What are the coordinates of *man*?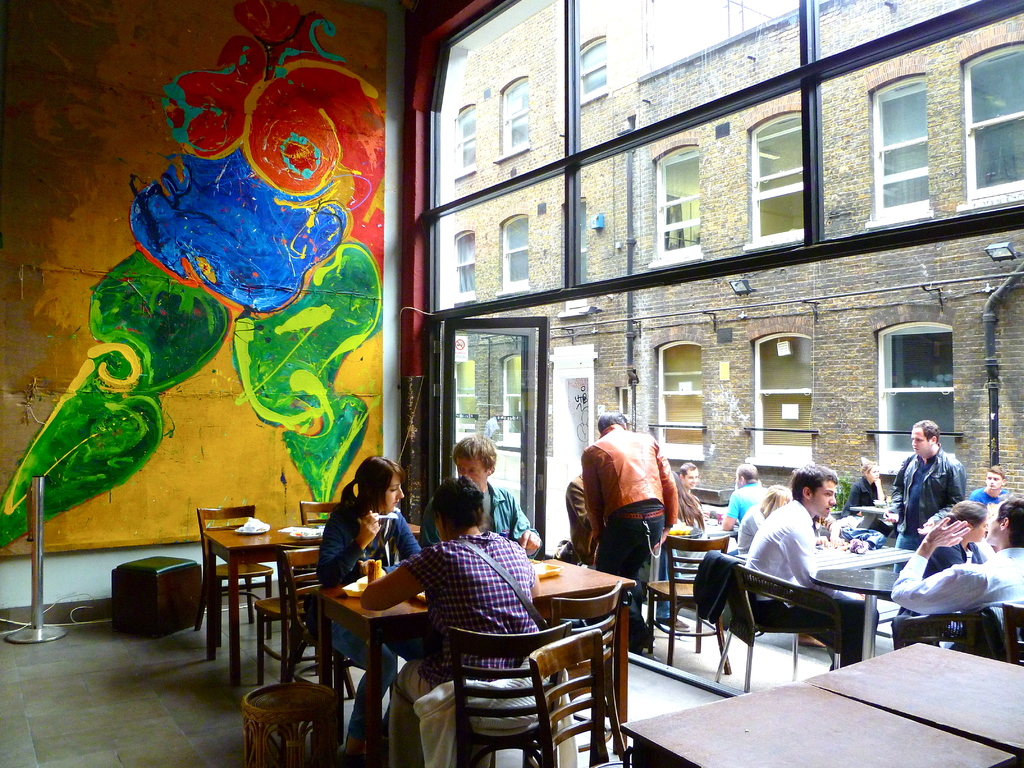
box=[884, 422, 965, 570].
